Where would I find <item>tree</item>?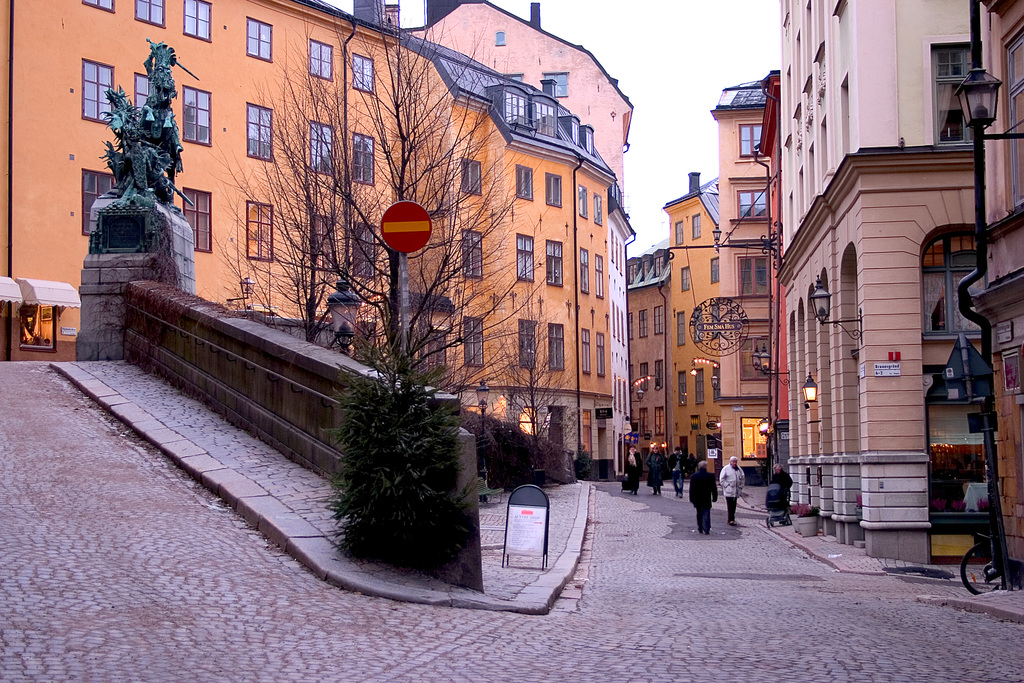
At <region>488, 290, 570, 444</region>.
